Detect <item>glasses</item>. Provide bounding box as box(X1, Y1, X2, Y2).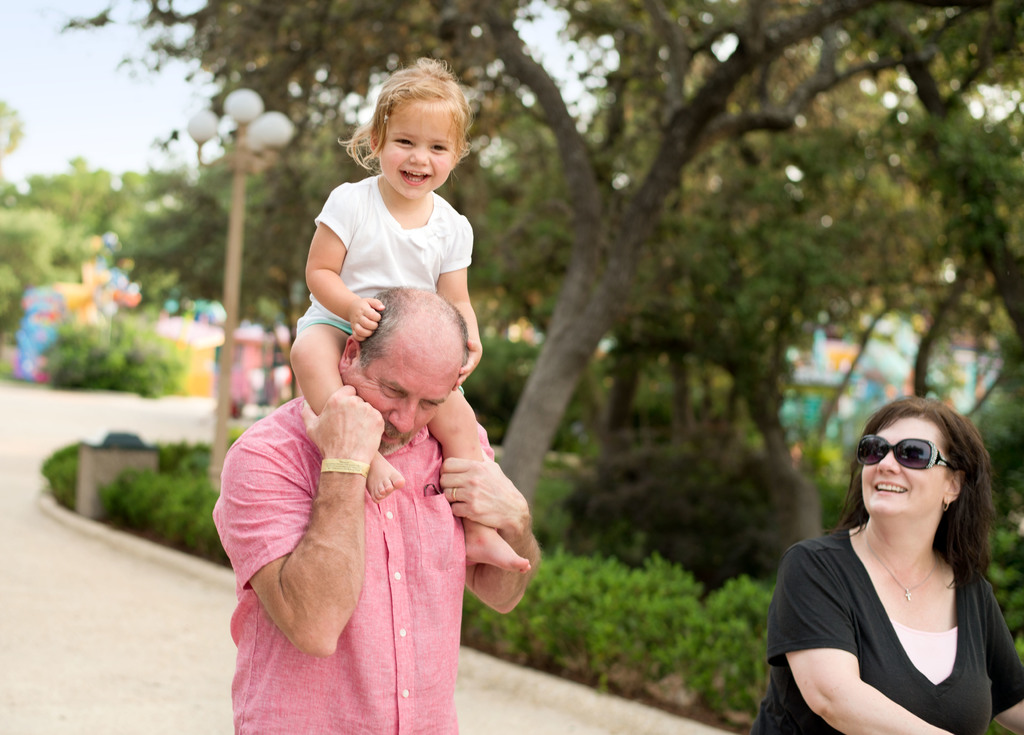
box(856, 433, 957, 471).
